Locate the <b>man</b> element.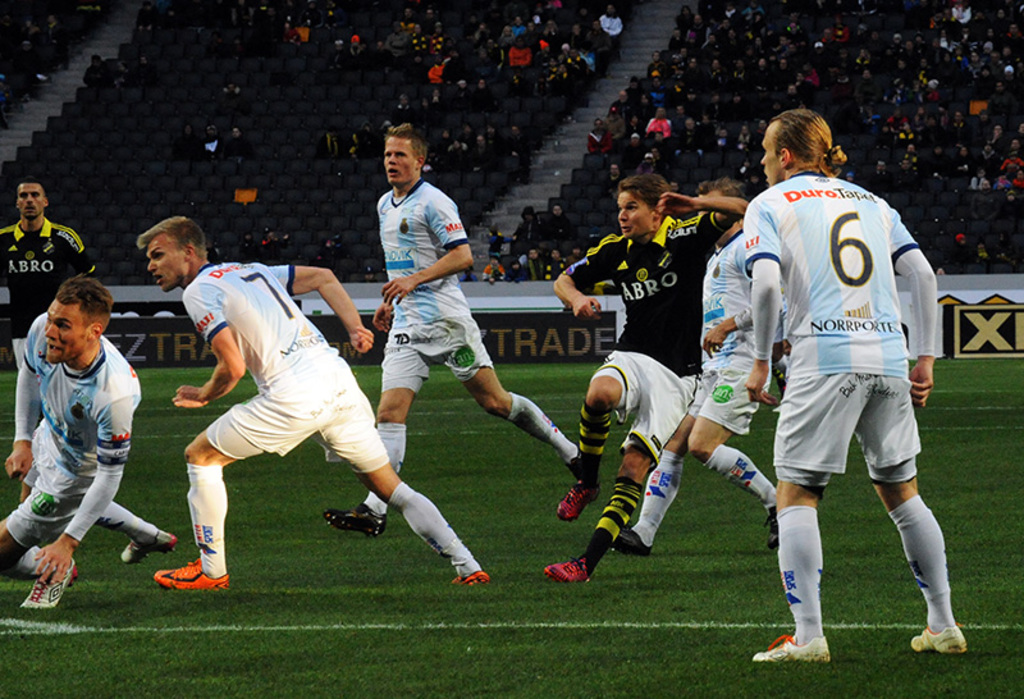
Element bbox: [left=609, top=172, right=781, bottom=552].
